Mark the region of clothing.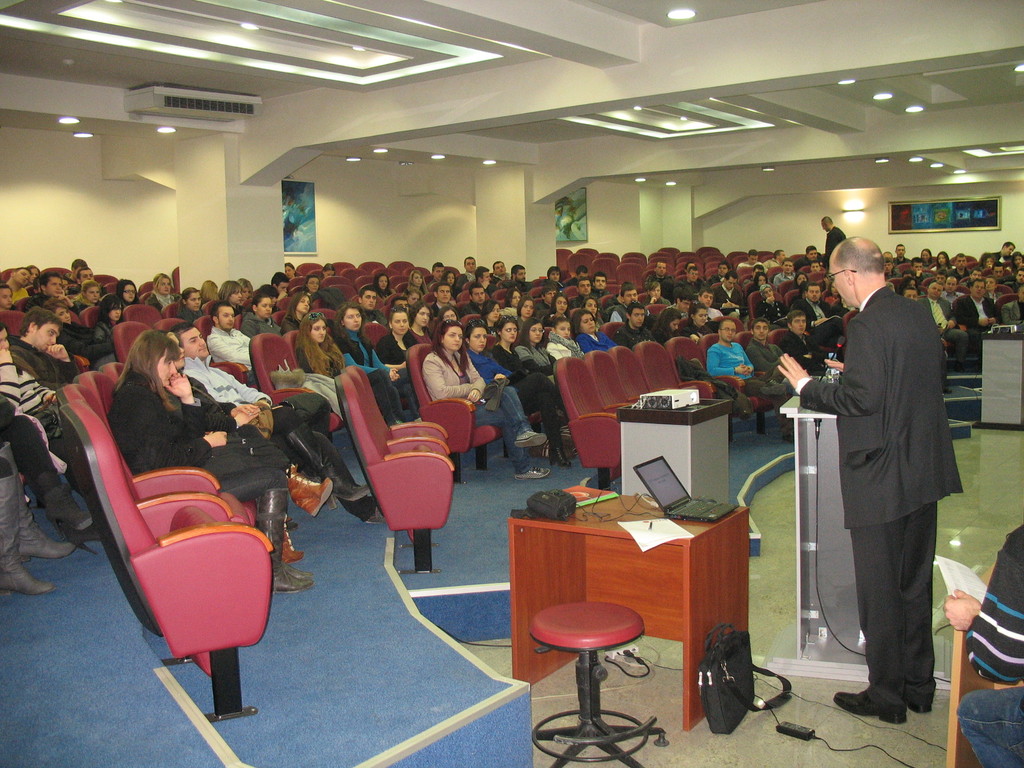
Region: (467,394,531,462).
